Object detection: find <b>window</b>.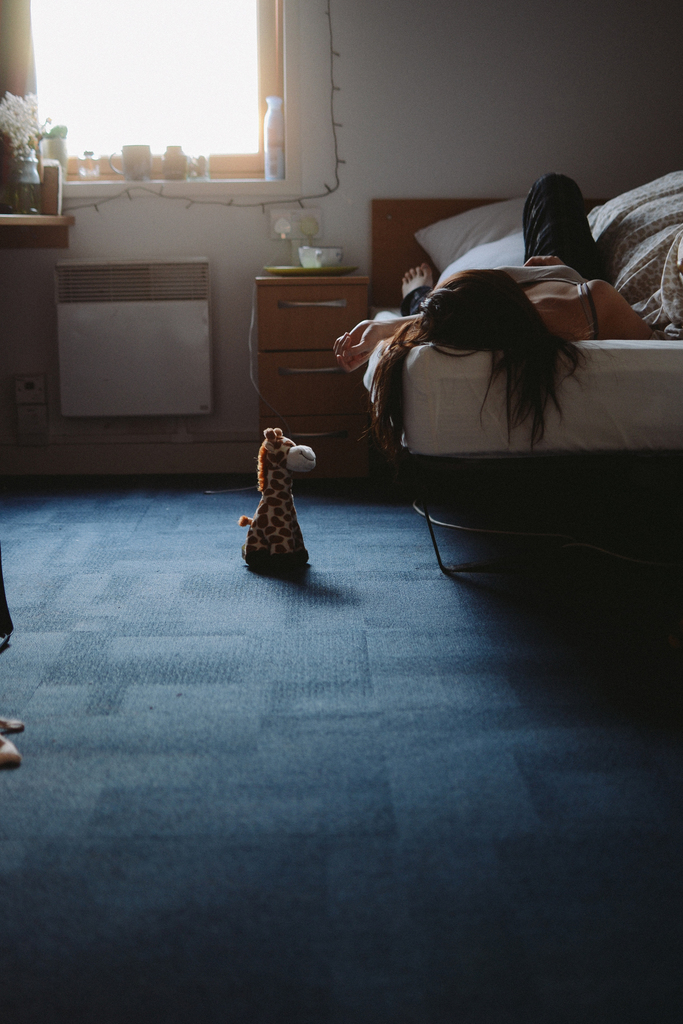
[54,4,311,174].
